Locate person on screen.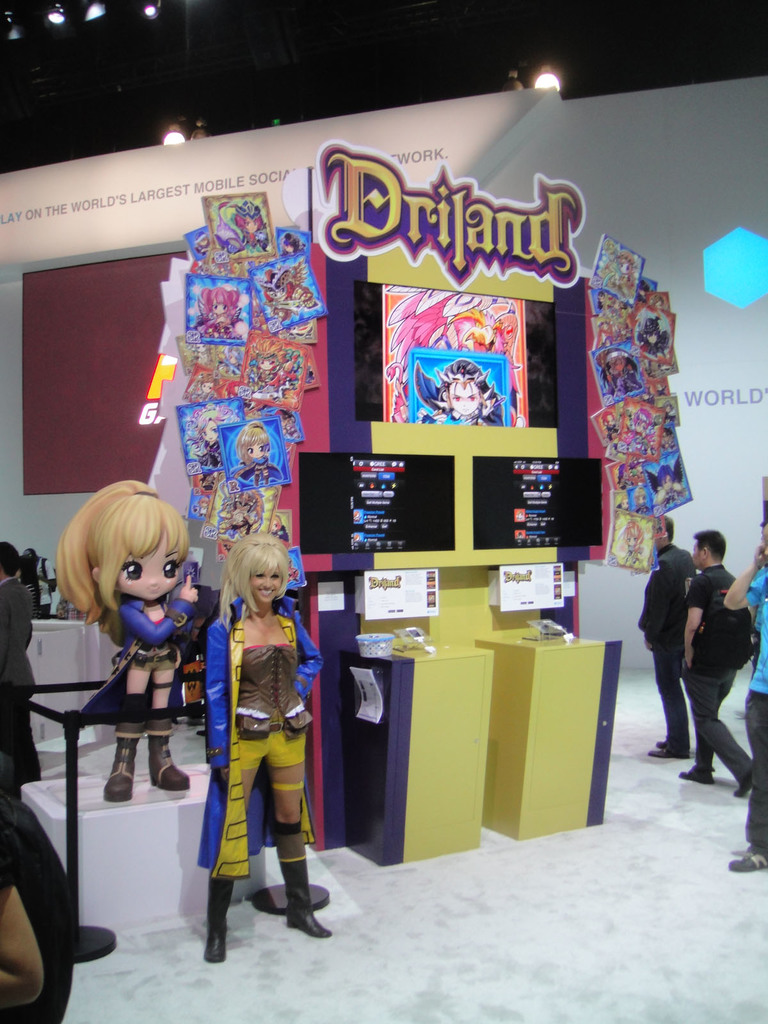
On screen at 70, 471, 191, 805.
